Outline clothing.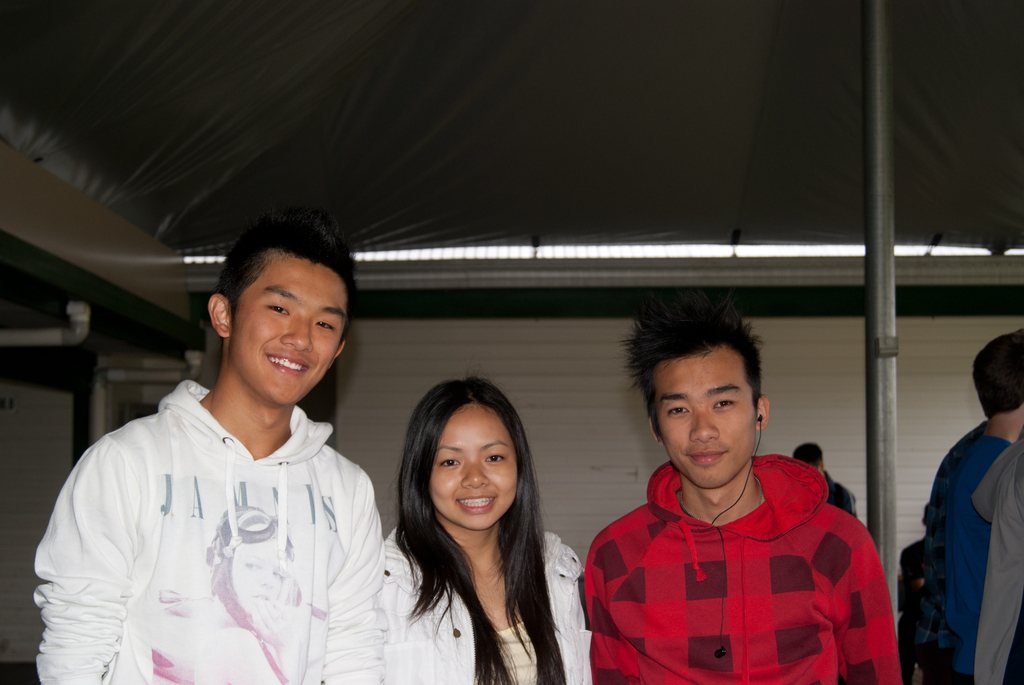
Outline: left=36, top=383, right=388, bottom=684.
